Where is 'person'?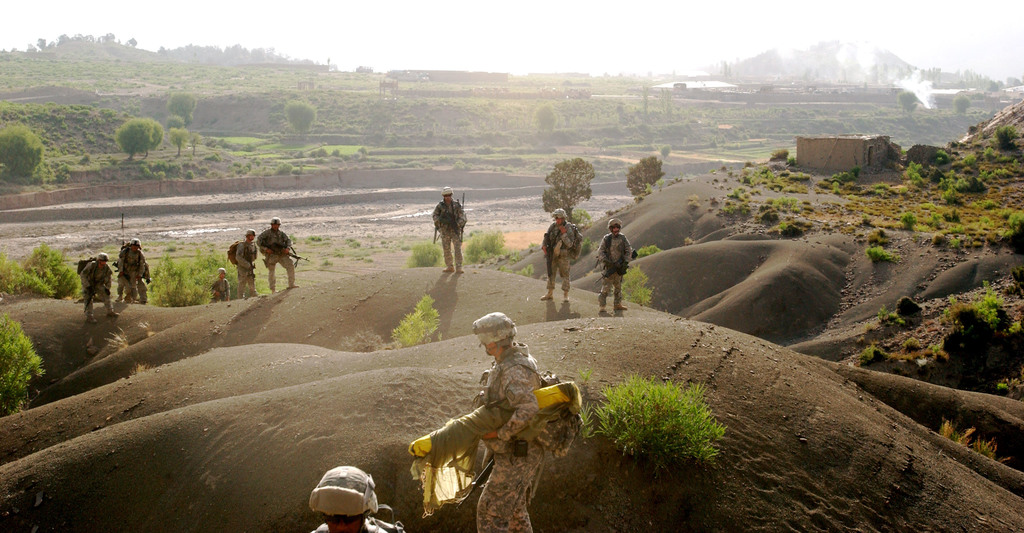
bbox=[429, 183, 469, 270].
